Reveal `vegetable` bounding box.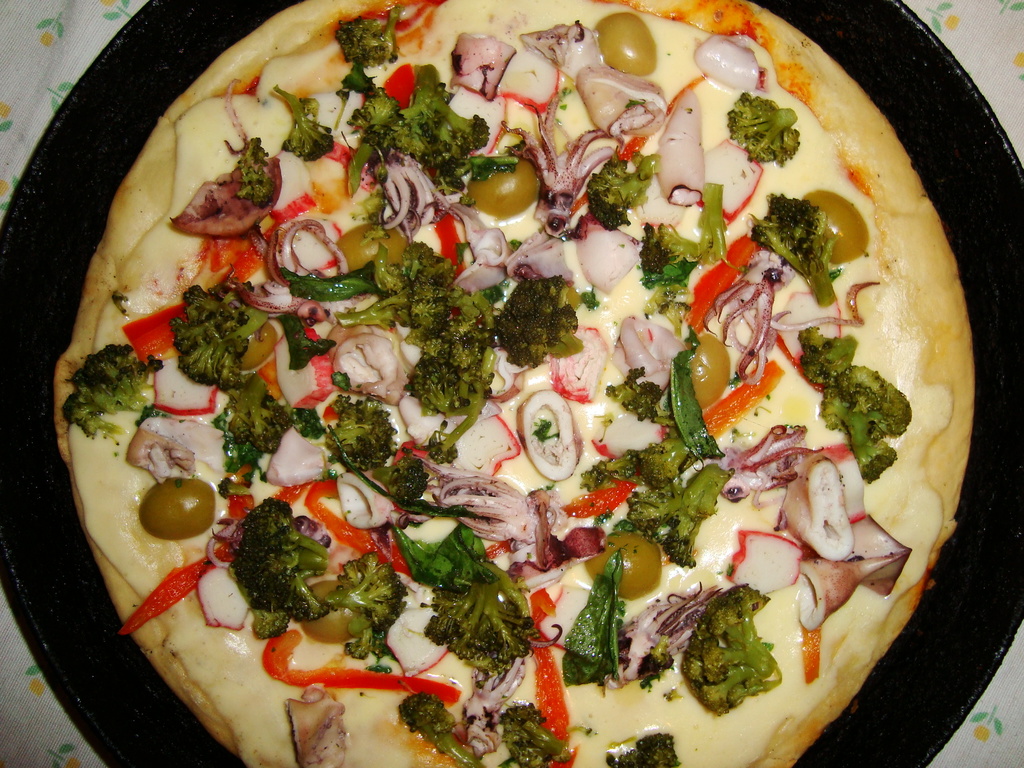
Revealed: BBox(334, 228, 413, 275).
